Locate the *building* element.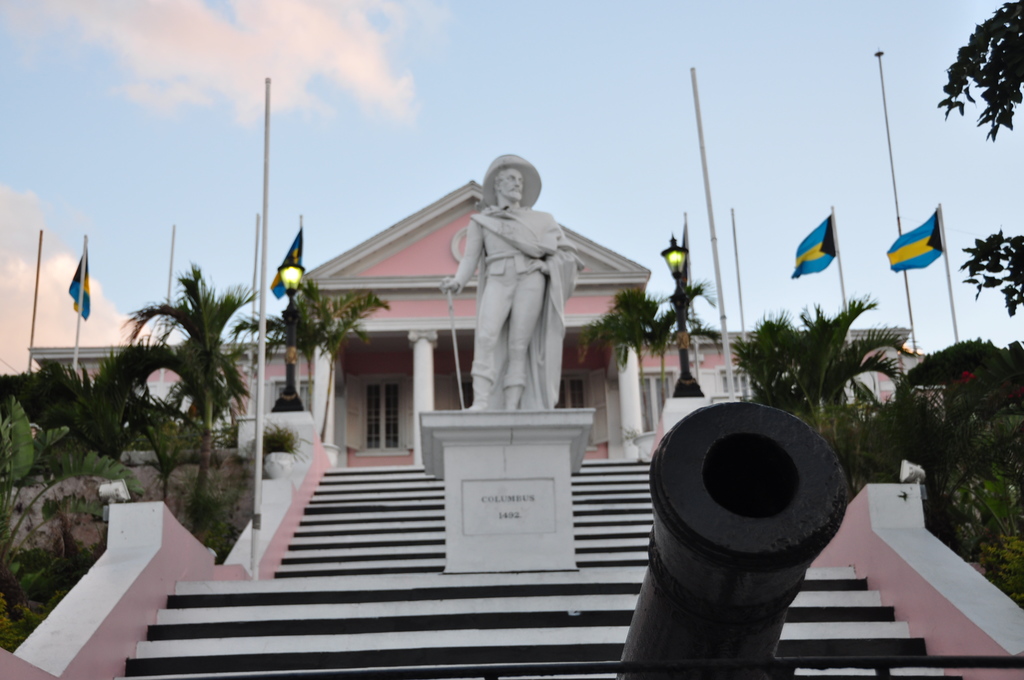
Element bbox: <bbox>0, 179, 1023, 679</bbox>.
